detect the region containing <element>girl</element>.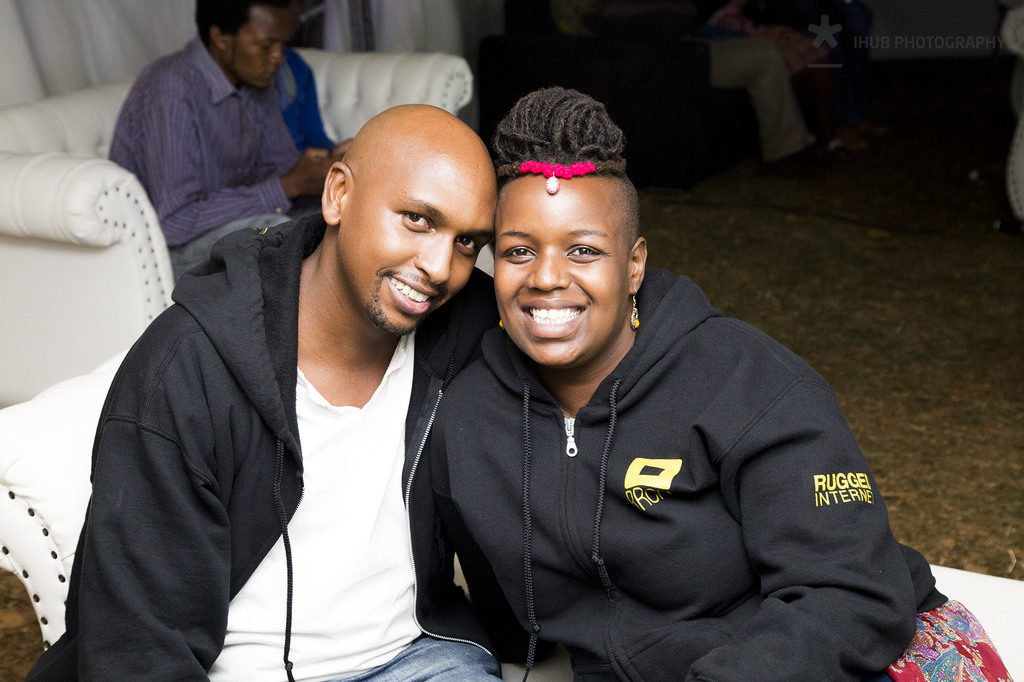
435/84/1023/681.
